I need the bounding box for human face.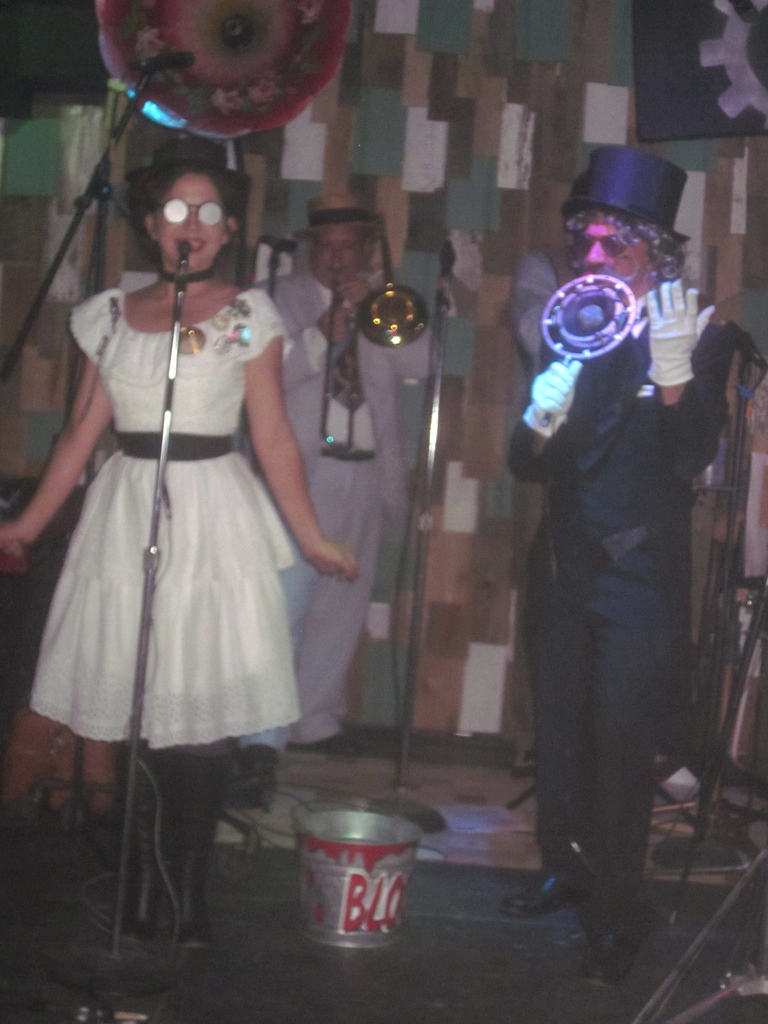
Here it is: BBox(156, 168, 224, 268).
